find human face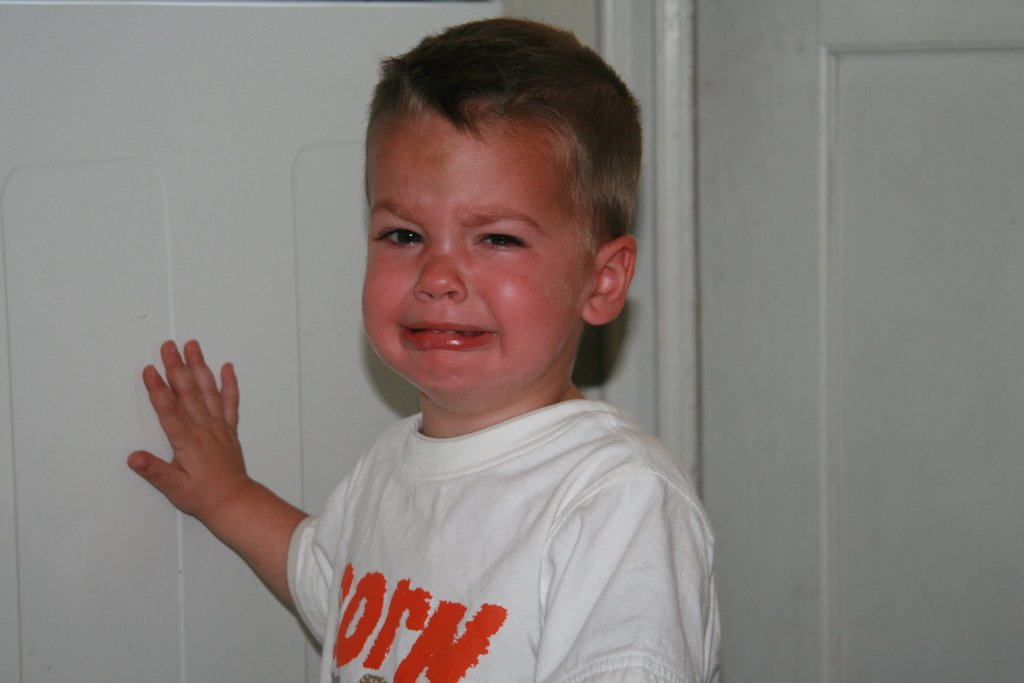
359 126 575 413
